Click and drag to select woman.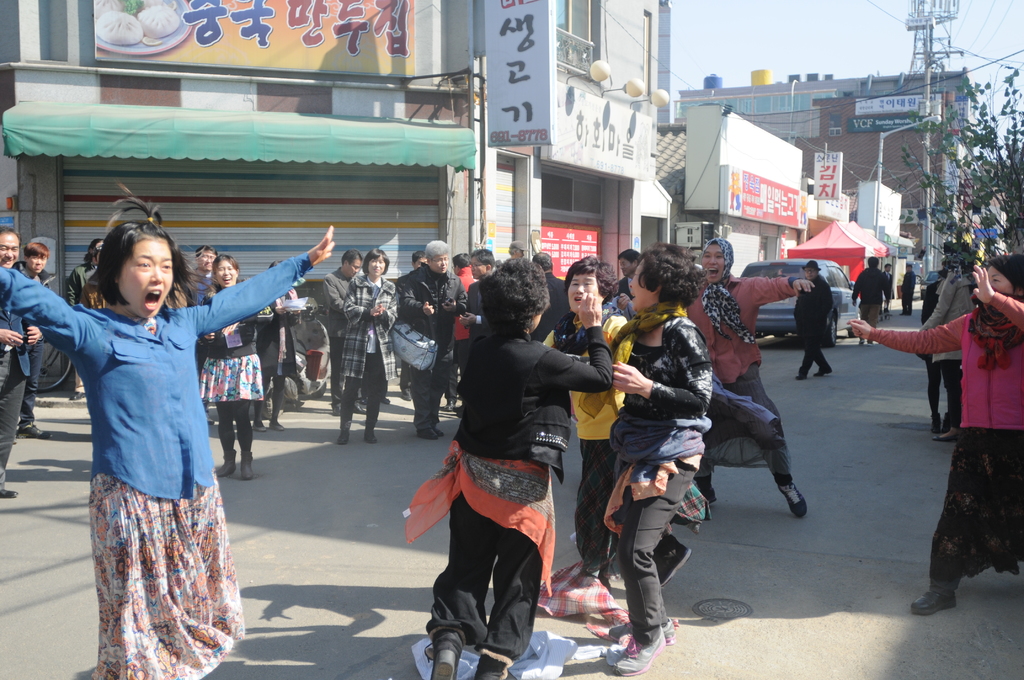
Selection: 845:249:1023:614.
